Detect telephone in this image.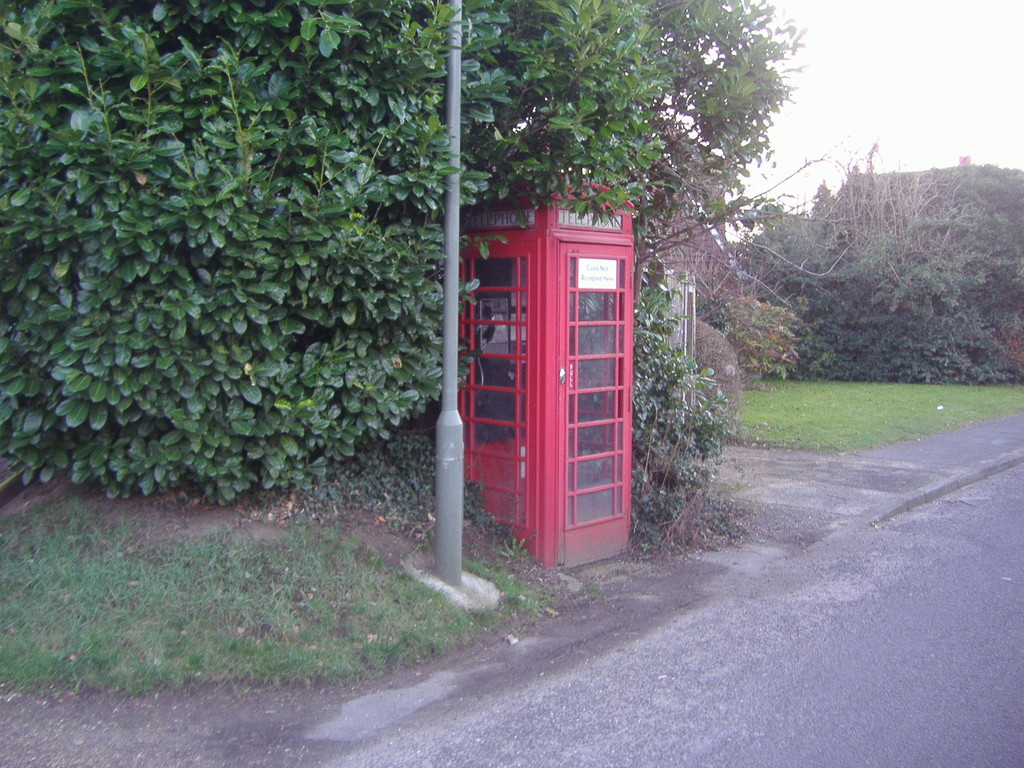
Detection: 460 294 518 388.
